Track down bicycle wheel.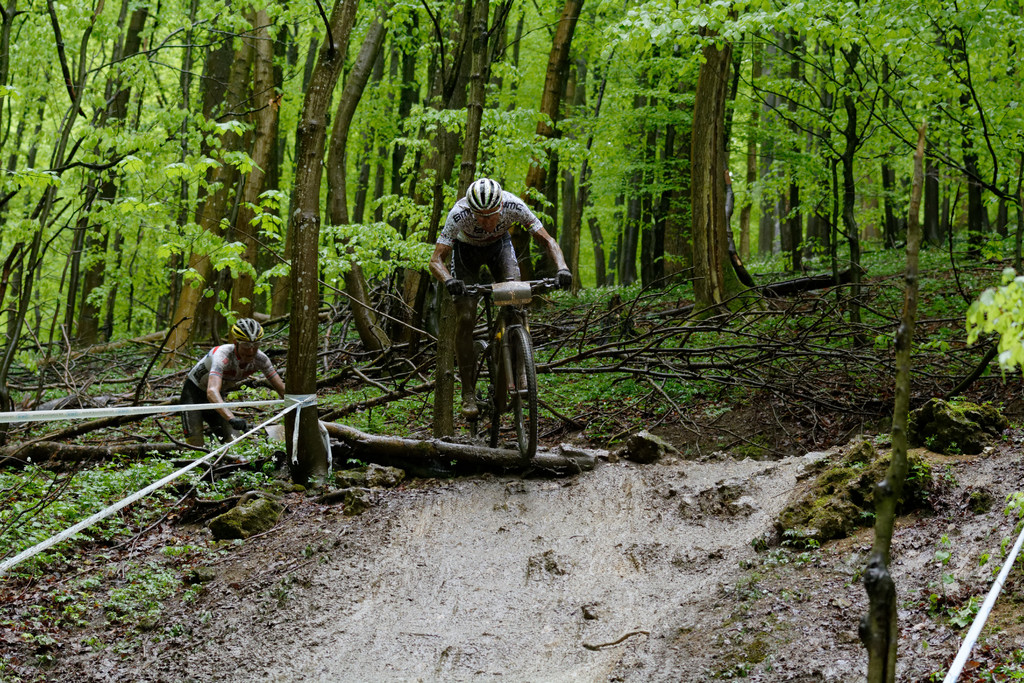
Tracked to Rect(465, 177, 504, 215).
